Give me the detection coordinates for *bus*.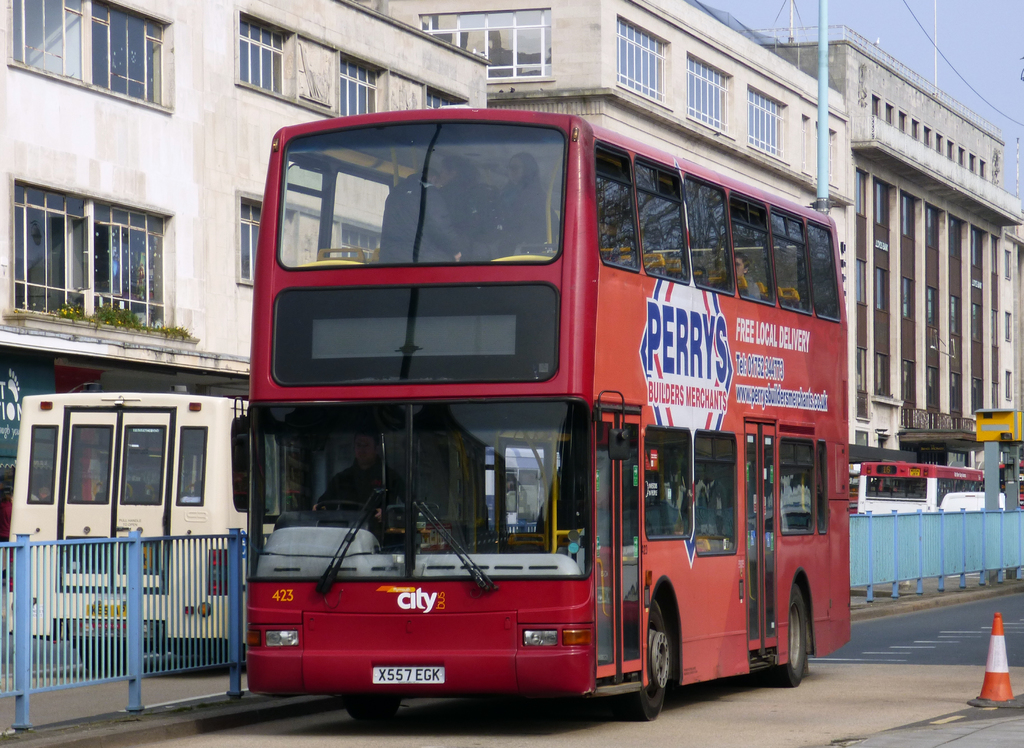
x1=998 y1=463 x2=1022 y2=512.
